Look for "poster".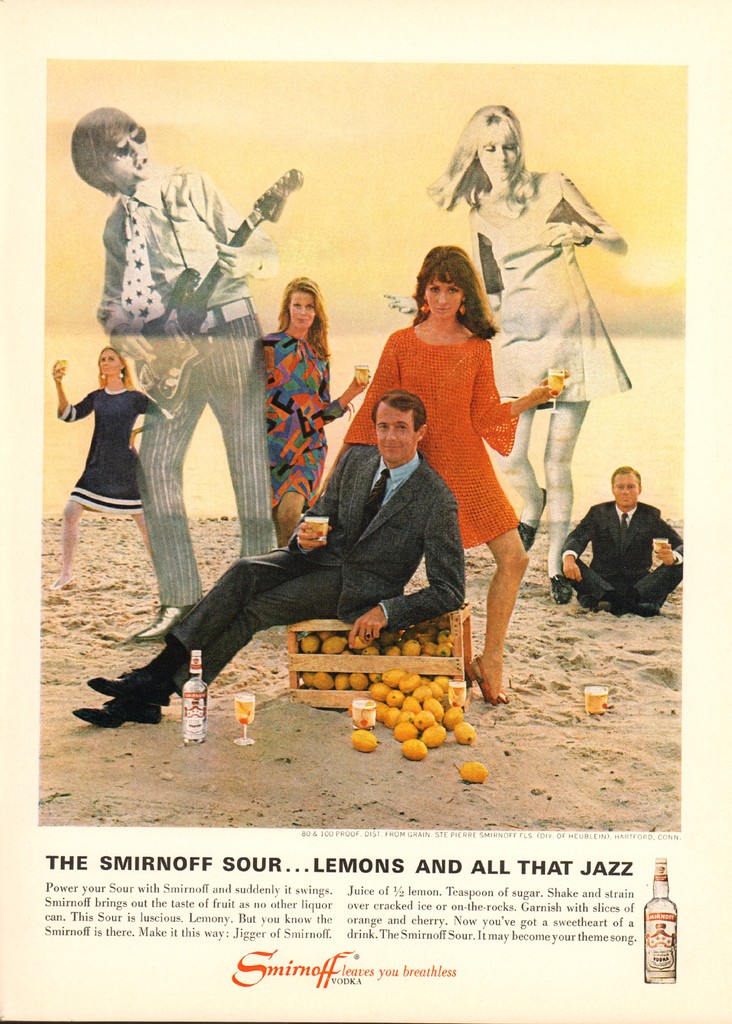
Found: <box>0,0,731,1022</box>.
